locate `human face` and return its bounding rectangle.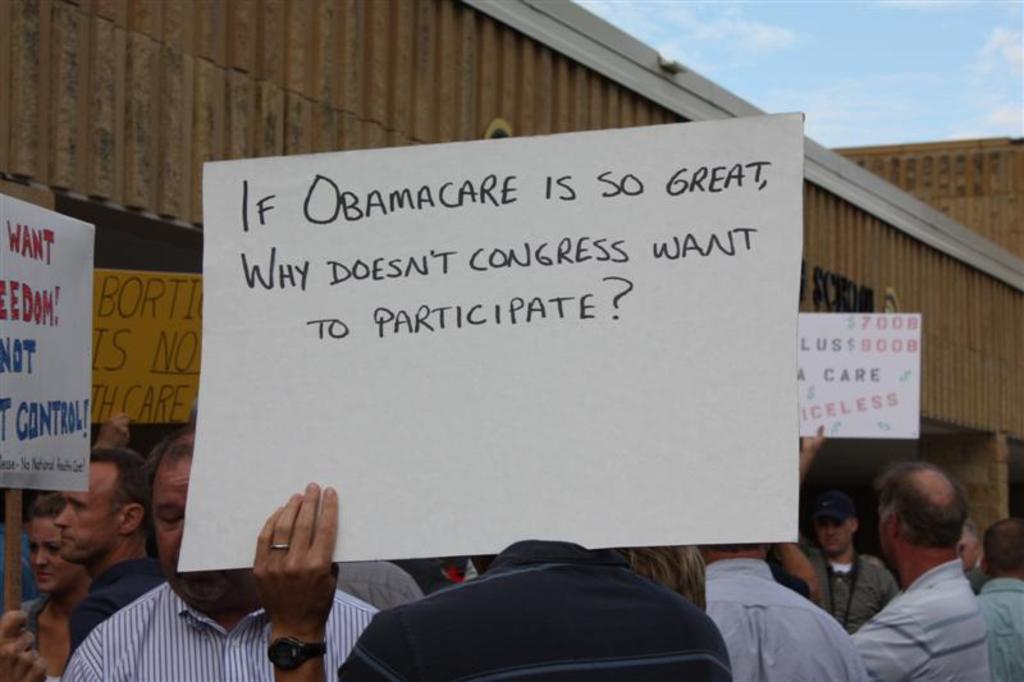
Rect(24, 516, 72, 600).
